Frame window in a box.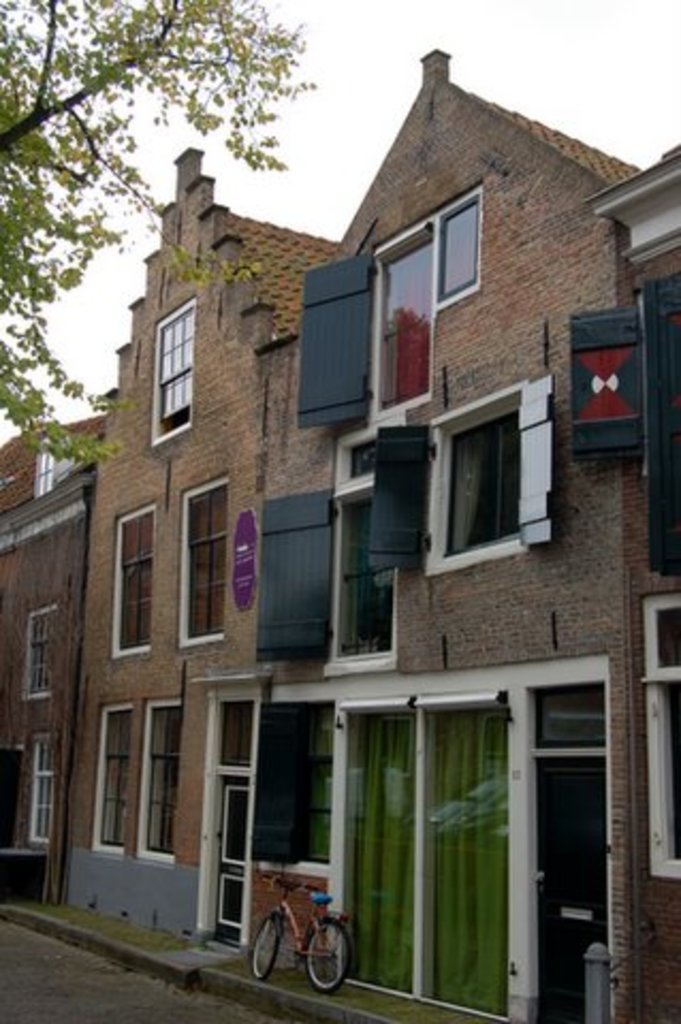
(79,698,126,845).
